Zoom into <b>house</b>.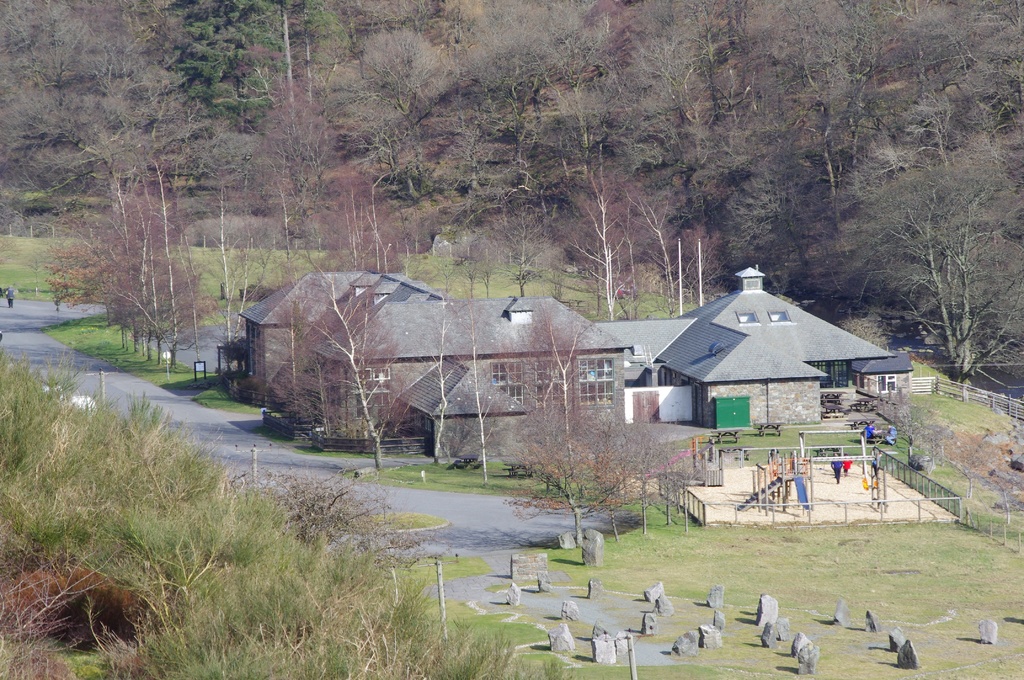
Zoom target: [232, 269, 445, 399].
